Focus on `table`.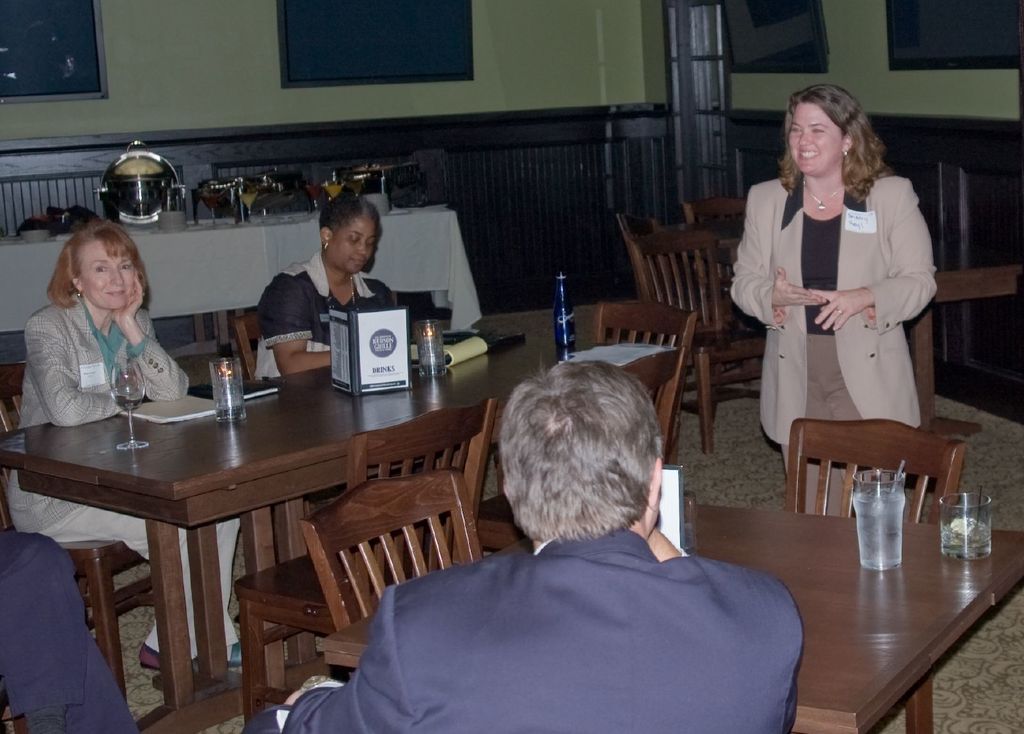
Focused at left=659, top=227, right=1023, bottom=434.
